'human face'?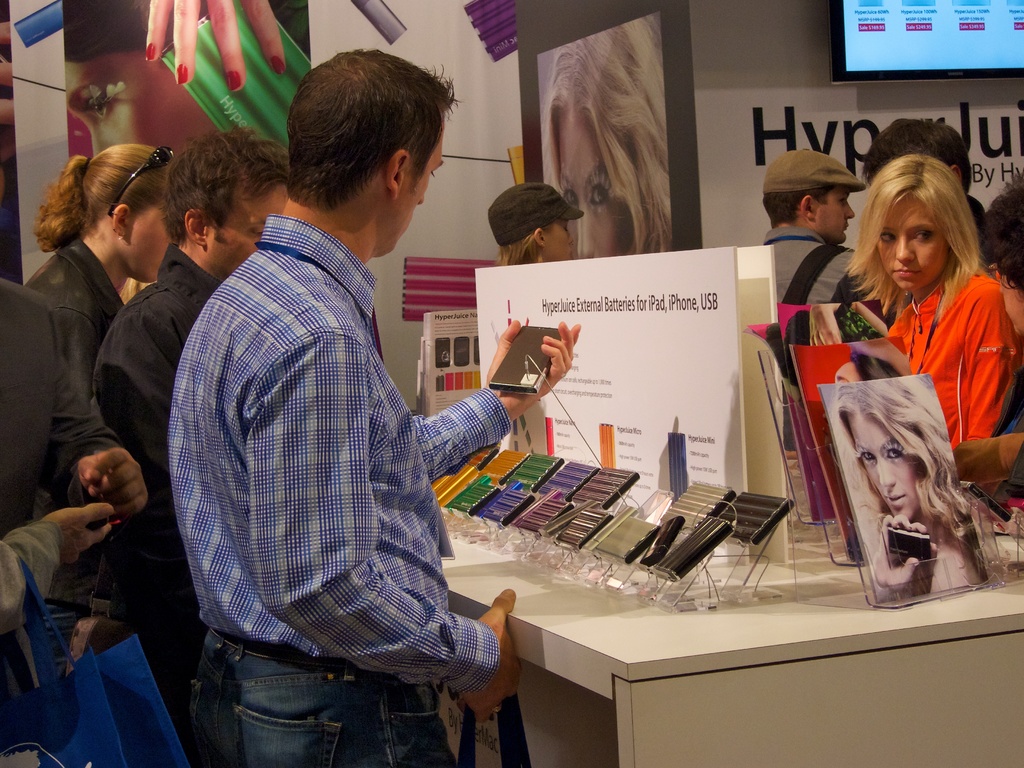
bbox=(817, 186, 853, 246)
